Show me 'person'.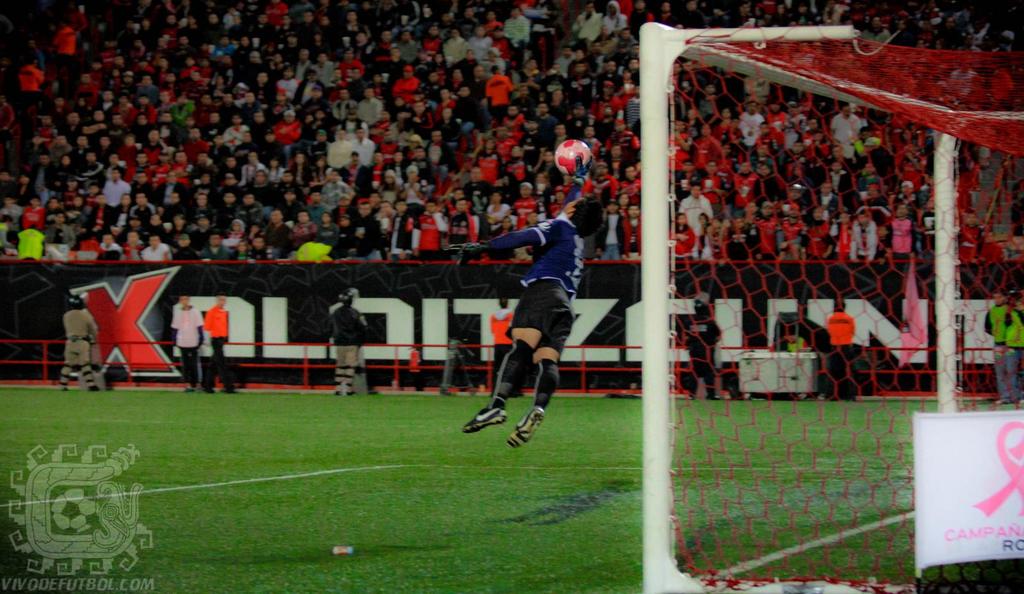
'person' is here: [64,292,97,393].
